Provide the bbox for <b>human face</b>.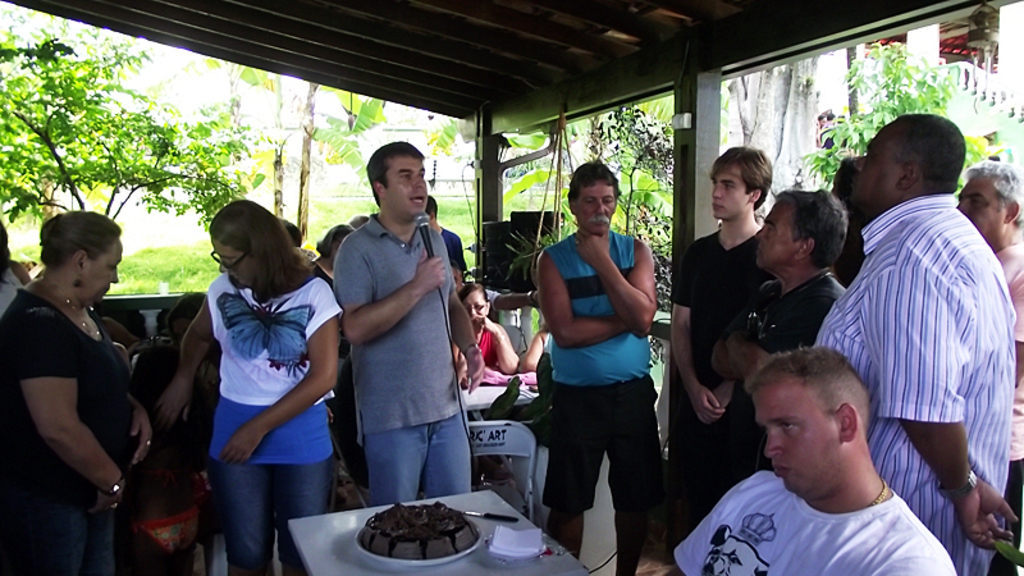
rect(90, 238, 119, 311).
